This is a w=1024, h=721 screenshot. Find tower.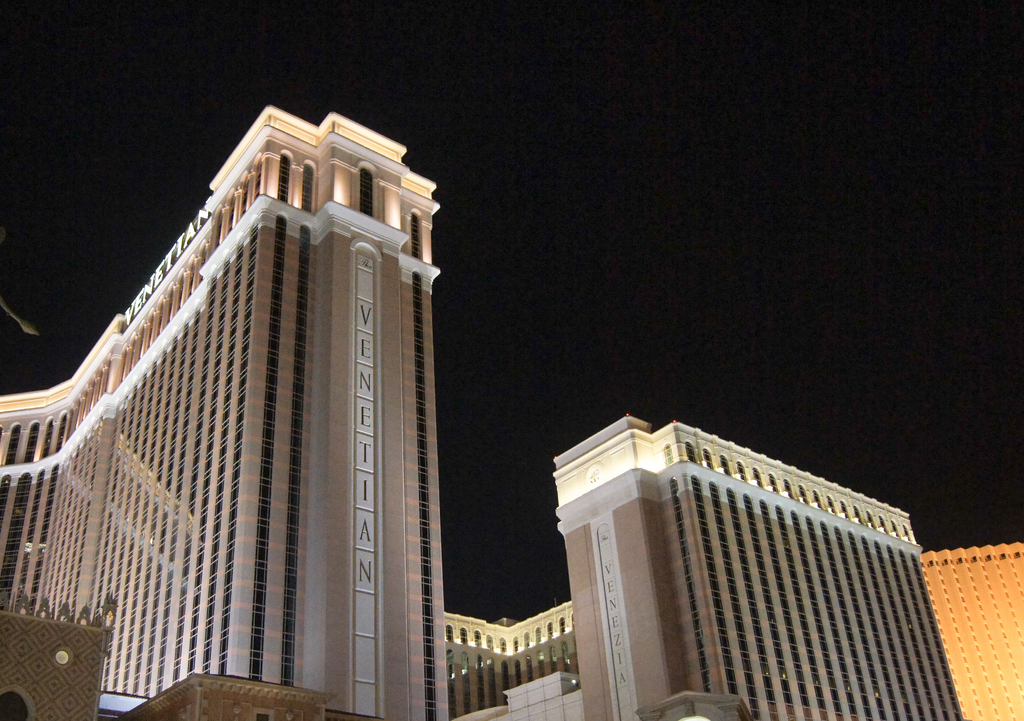
Bounding box: 0, 103, 450, 720.
